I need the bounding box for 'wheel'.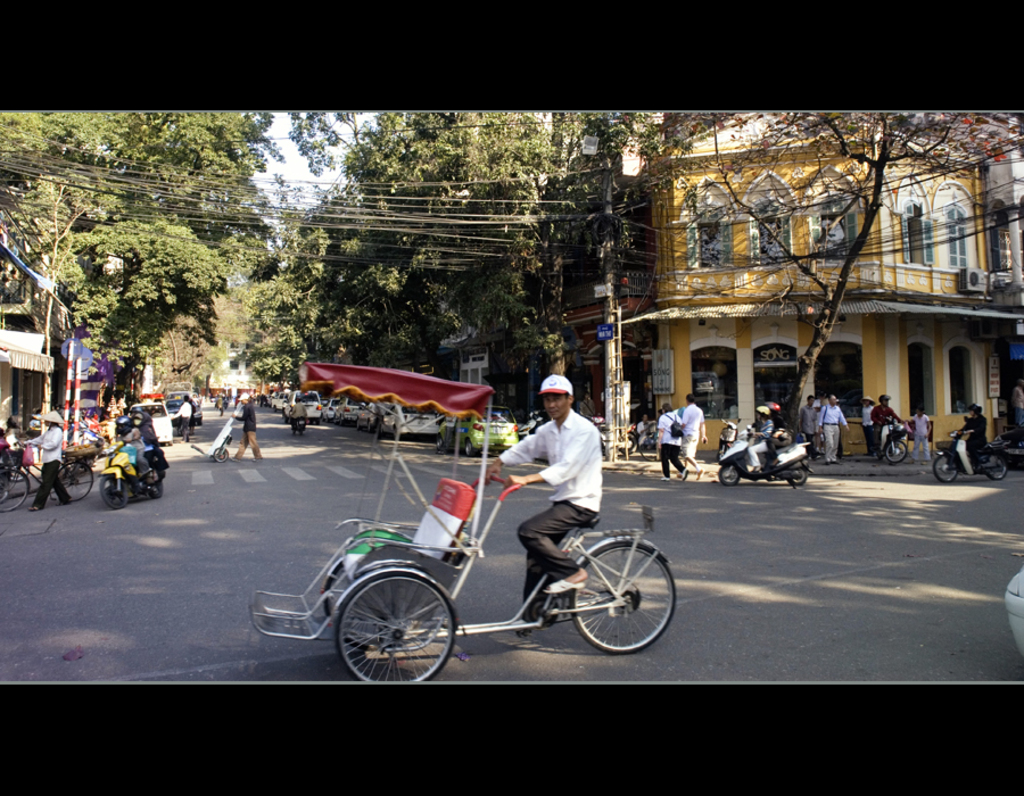
Here it is: [x1=785, y1=462, x2=809, y2=486].
